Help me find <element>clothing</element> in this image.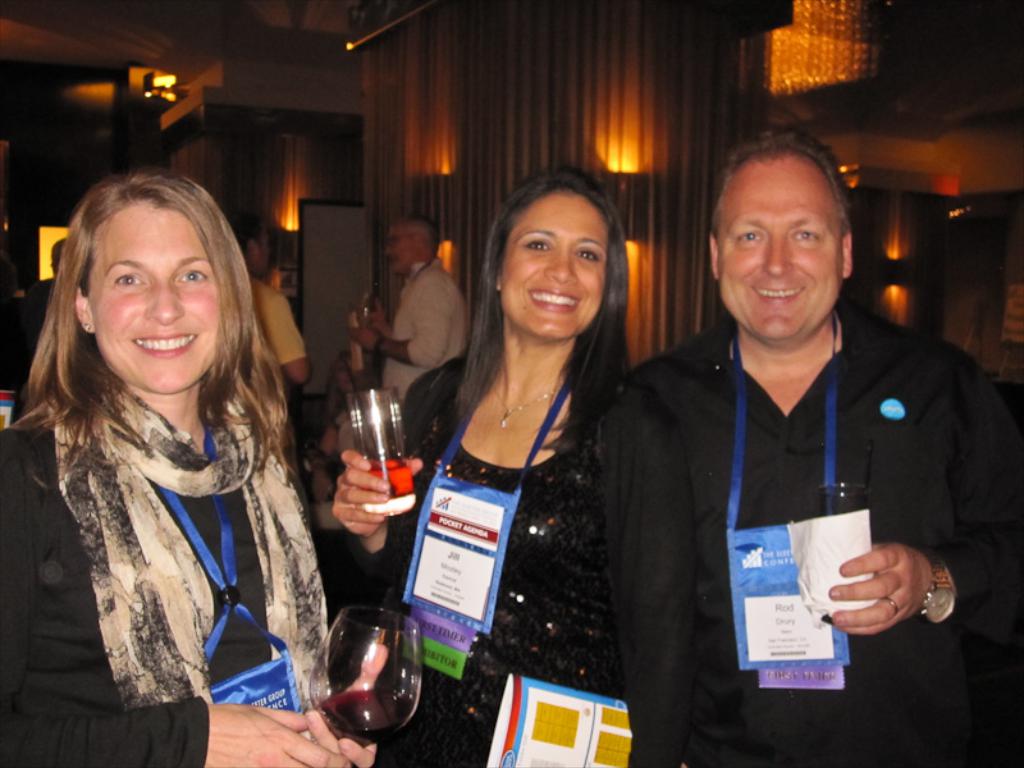
Found it: Rect(384, 262, 470, 403).
